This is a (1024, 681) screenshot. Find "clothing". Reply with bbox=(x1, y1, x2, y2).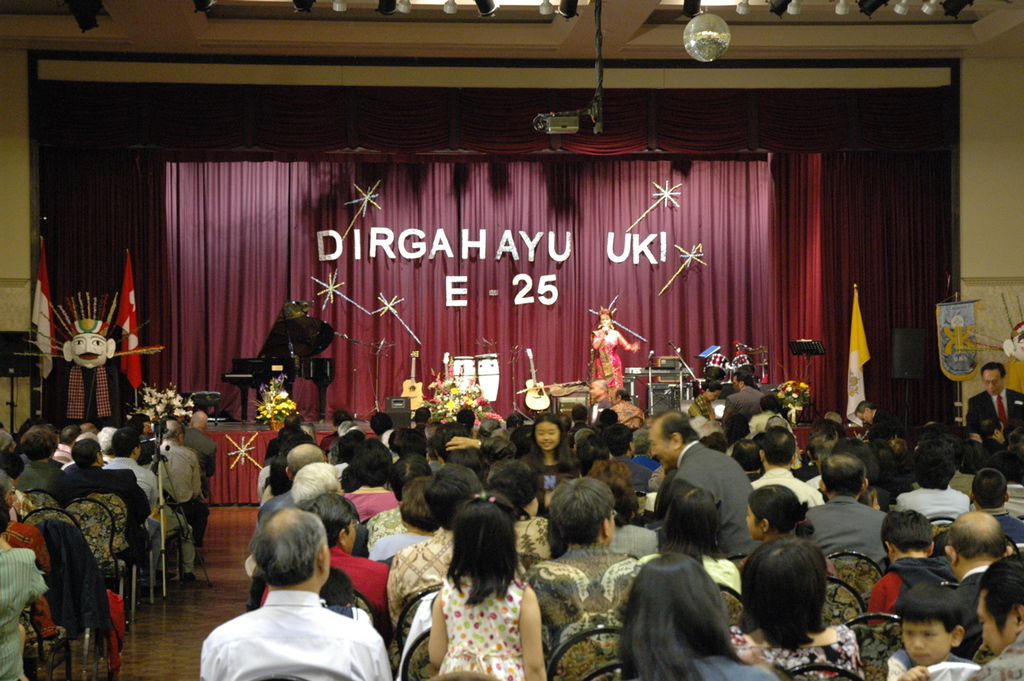
bbox=(10, 524, 51, 637).
